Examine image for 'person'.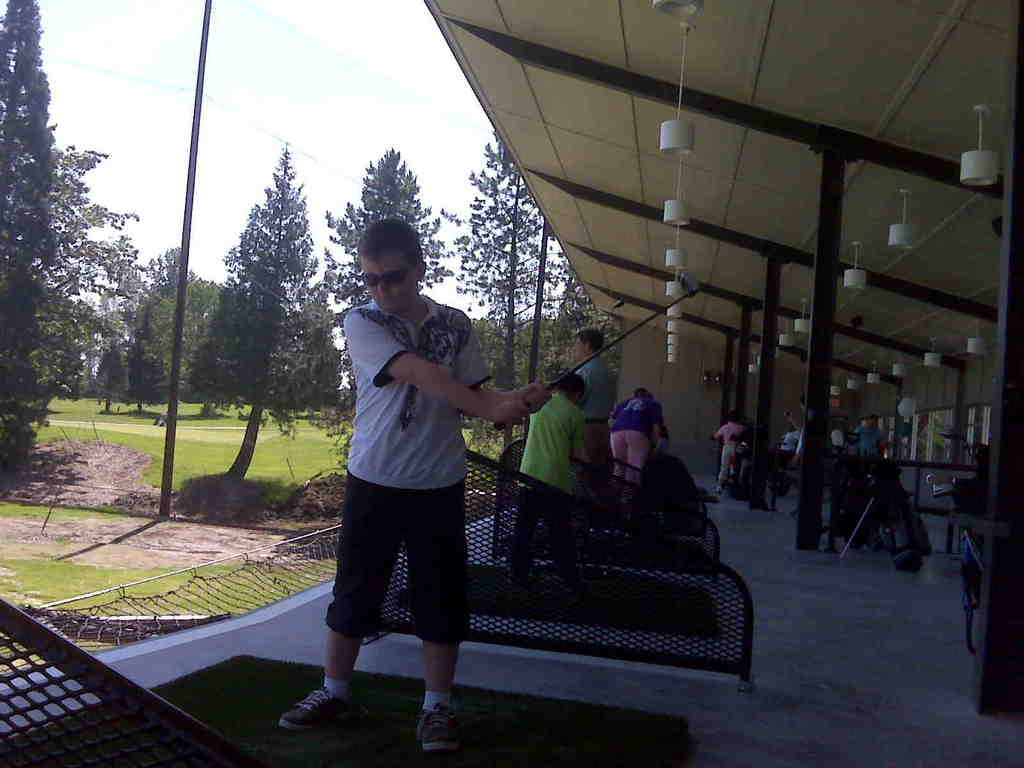
Examination result: region(557, 330, 624, 495).
